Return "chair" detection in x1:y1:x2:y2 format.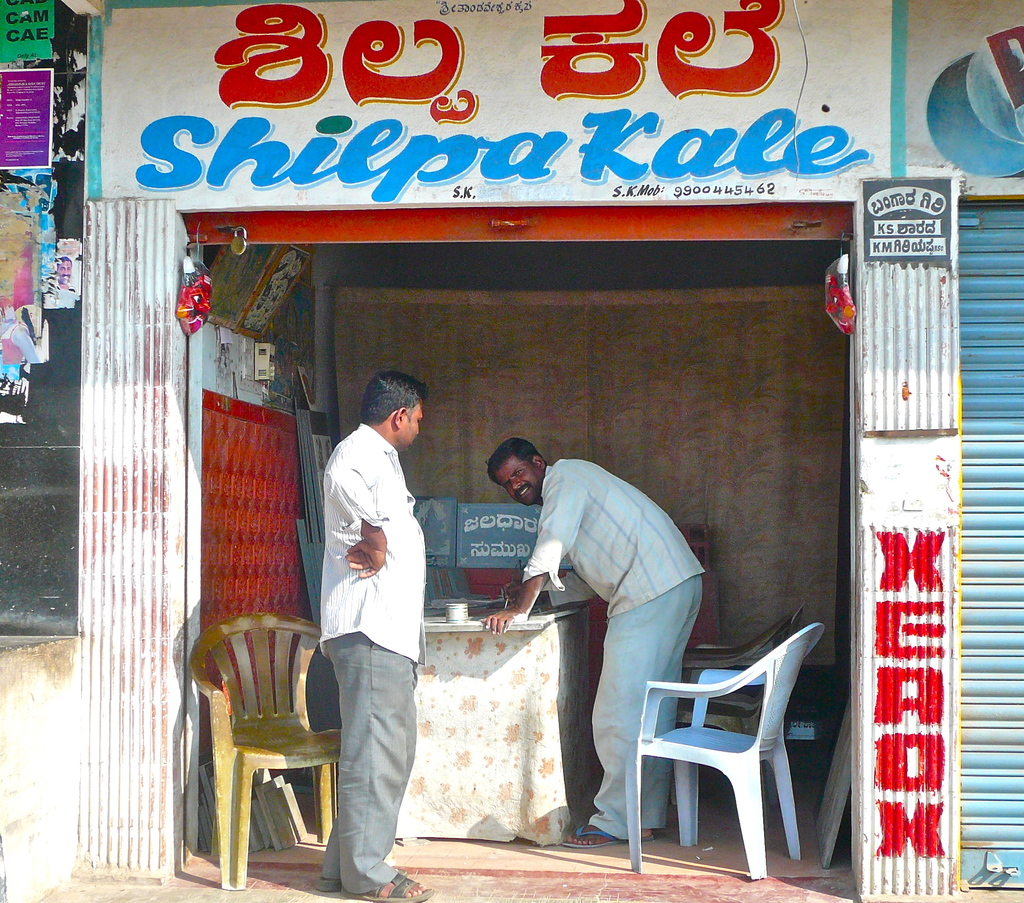
673:605:797:805.
